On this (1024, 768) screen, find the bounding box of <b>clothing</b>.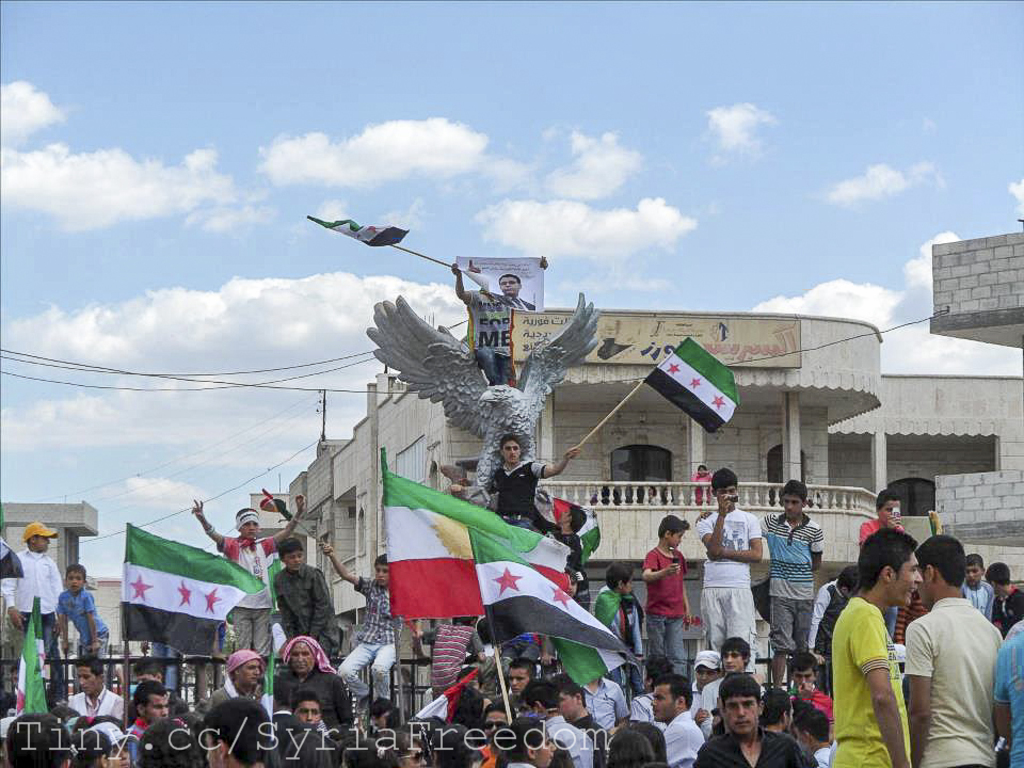
Bounding box: 692, 466, 713, 509.
